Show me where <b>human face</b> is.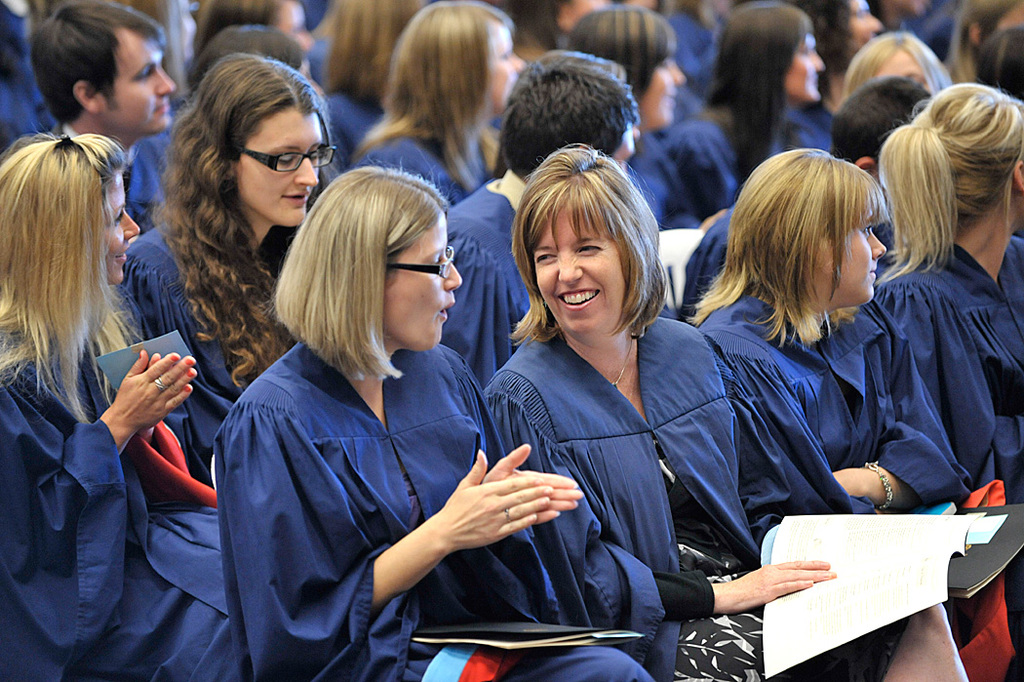
<b>human face</b> is at left=829, top=220, right=886, bottom=304.
